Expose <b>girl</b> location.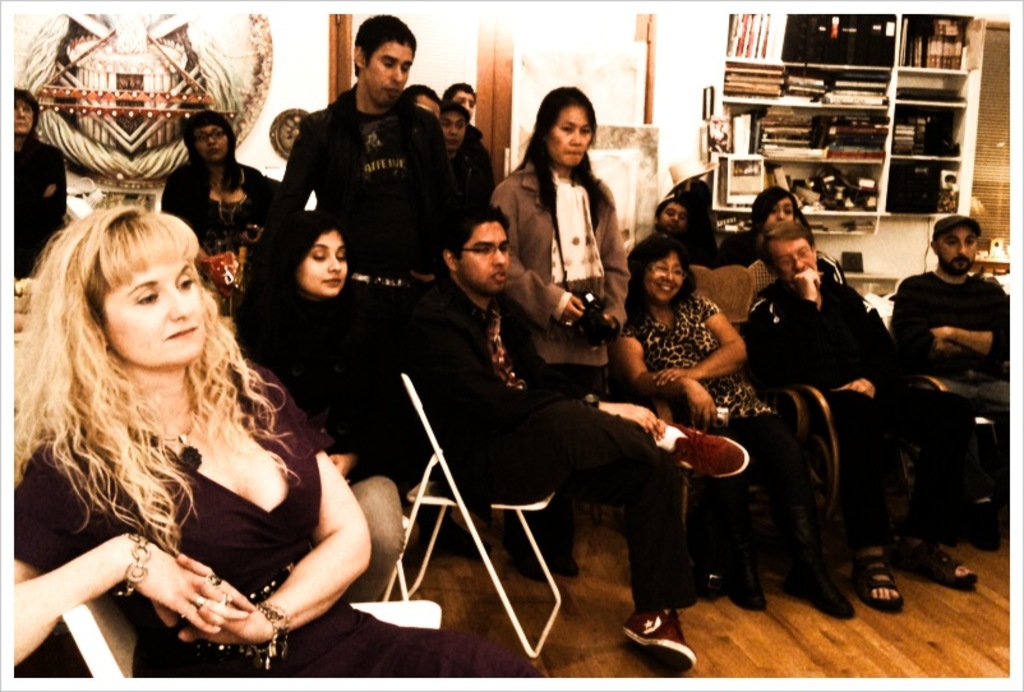
Exposed at <region>711, 188, 793, 267</region>.
